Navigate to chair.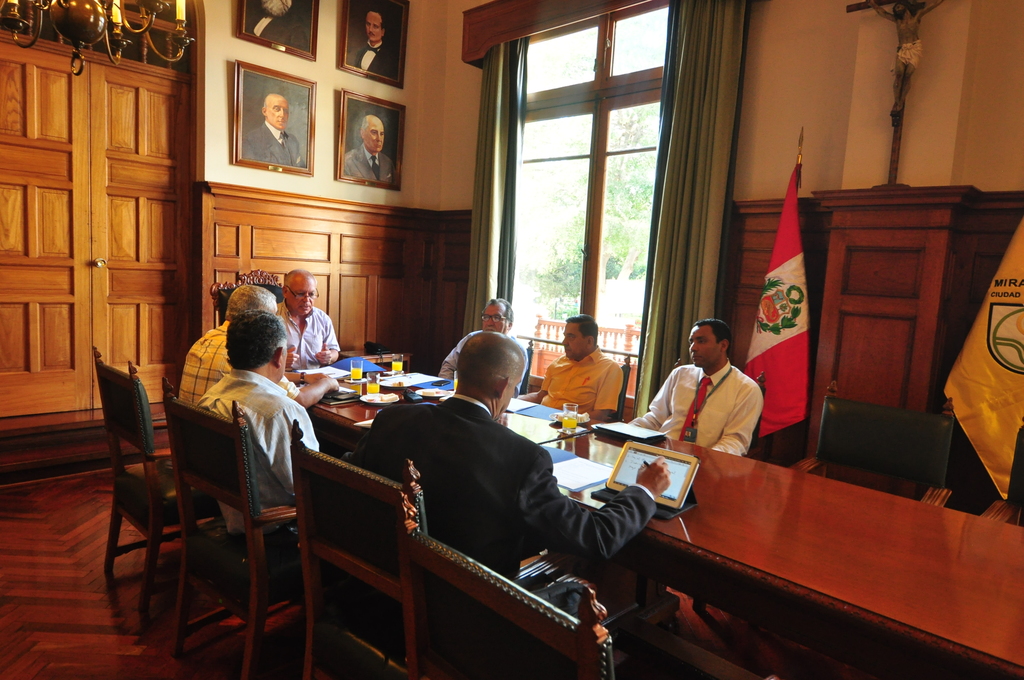
Navigation target: x1=289, y1=418, x2=584, y2=679.
